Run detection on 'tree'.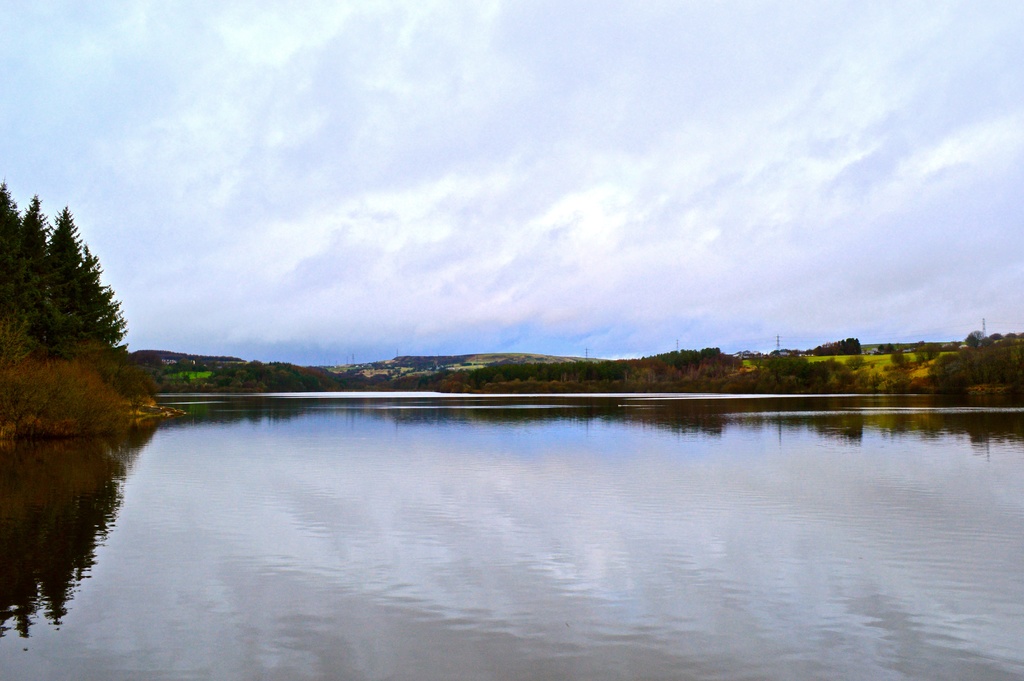
Result: rect(716, 358, 768, 387).
